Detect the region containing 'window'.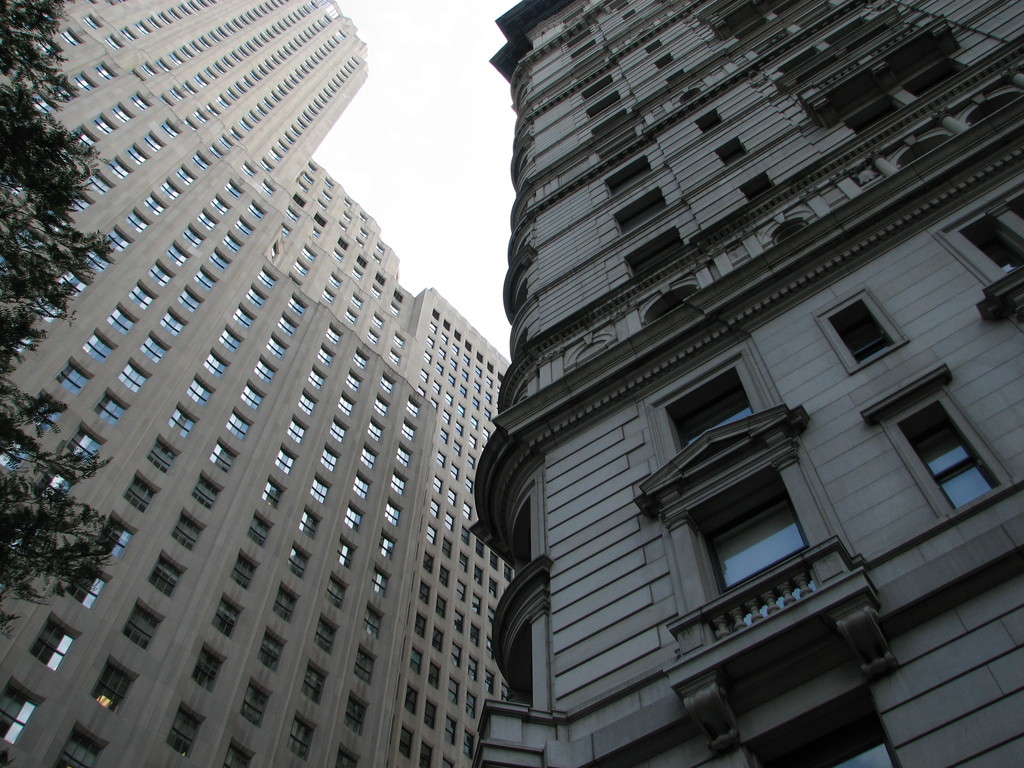
locate(666, 367, 762, 452).
